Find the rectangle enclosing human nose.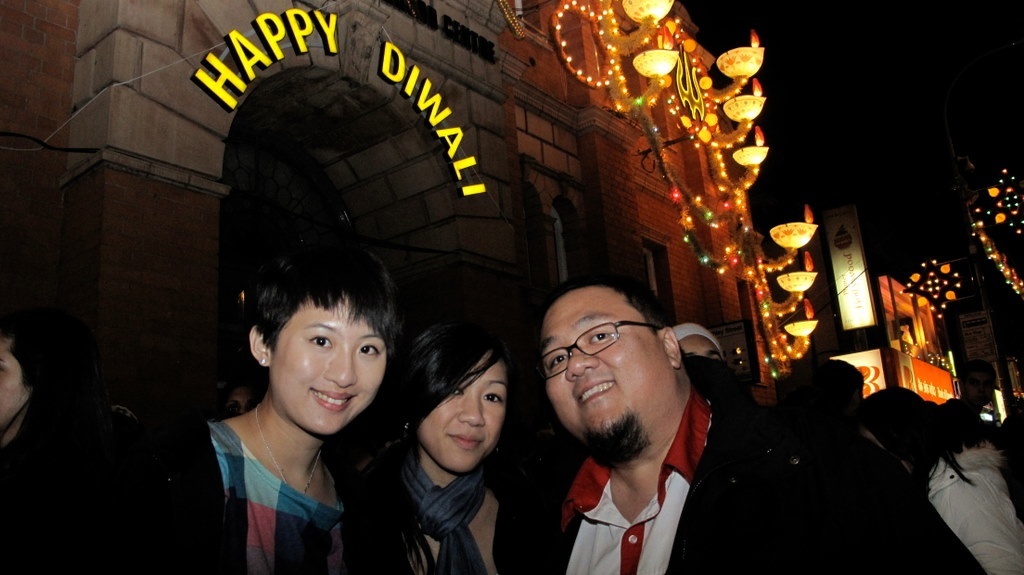
566/345/597/380.
